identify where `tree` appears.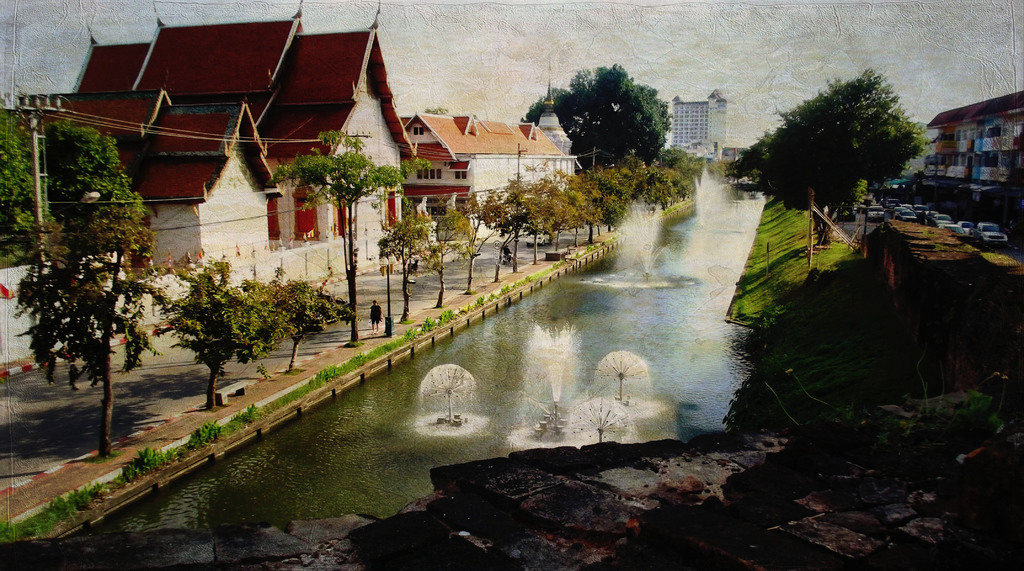
Appears at (647,166,691,218).
